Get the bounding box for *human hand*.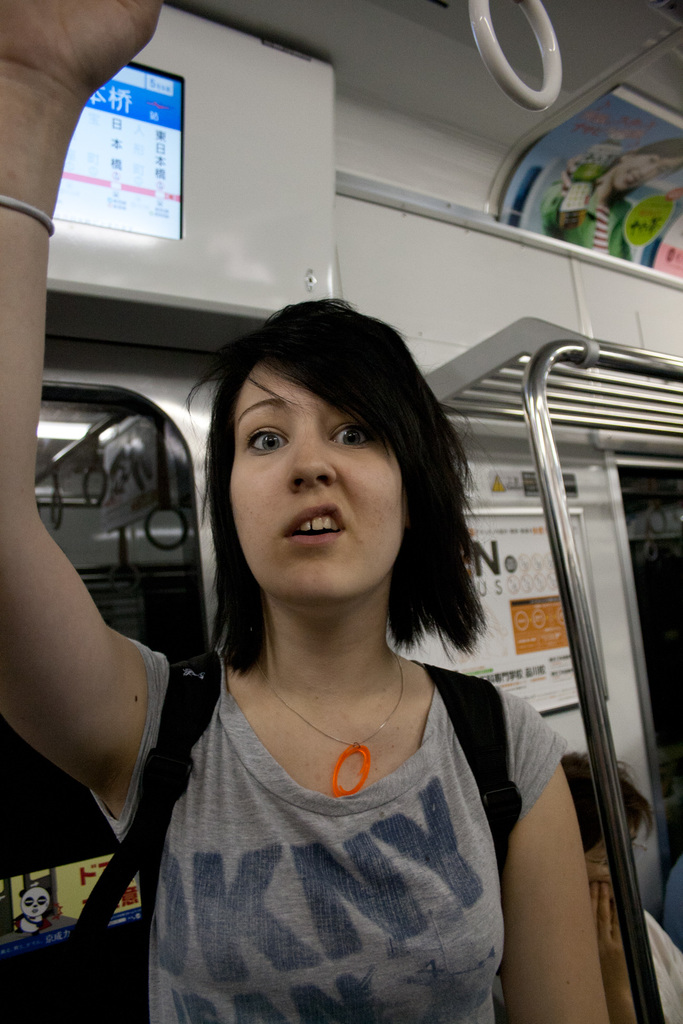
[1, 0, 178, 130].
